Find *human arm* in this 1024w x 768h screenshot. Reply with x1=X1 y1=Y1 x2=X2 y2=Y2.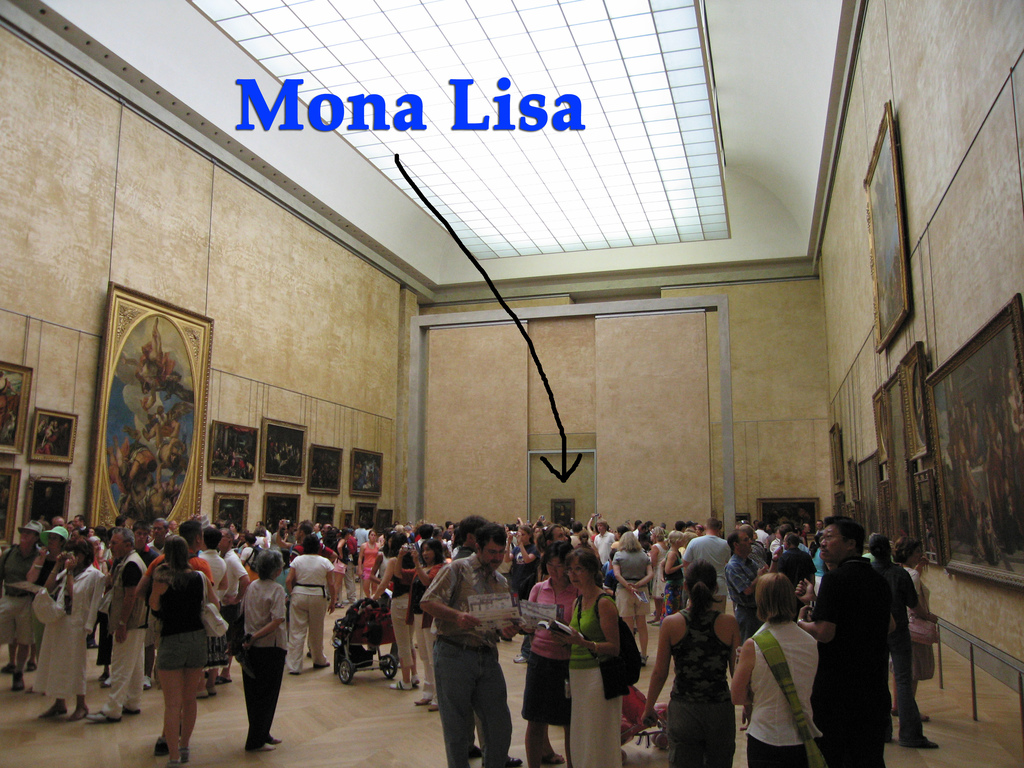
x1=534 y1=593 x2=585 y2=660.
